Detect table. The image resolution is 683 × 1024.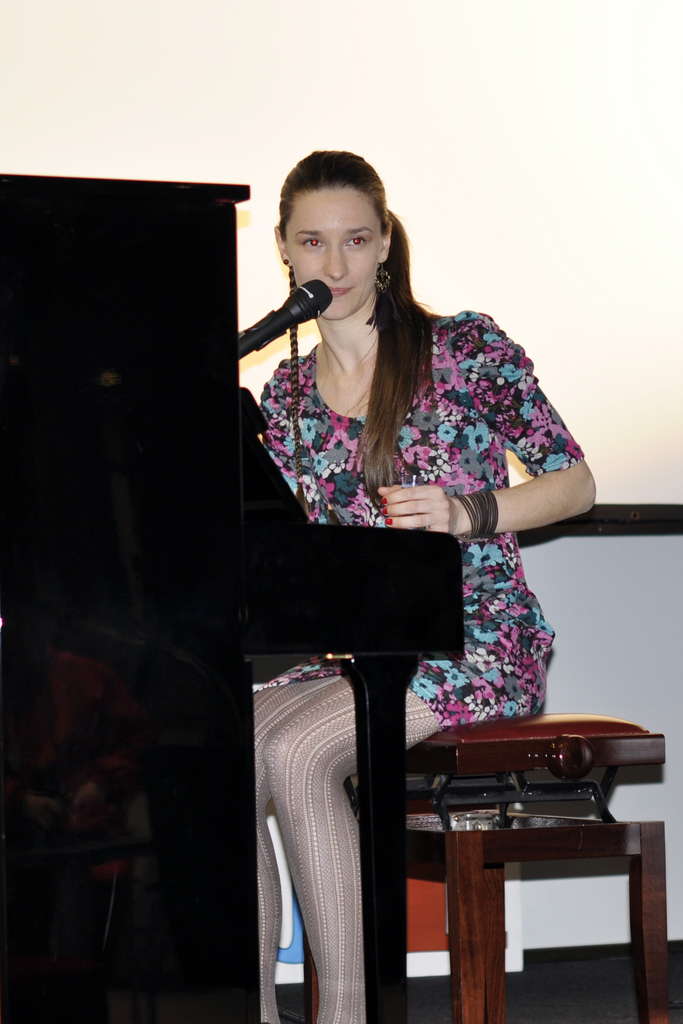
bbox(347, 717, 664, 1023).
